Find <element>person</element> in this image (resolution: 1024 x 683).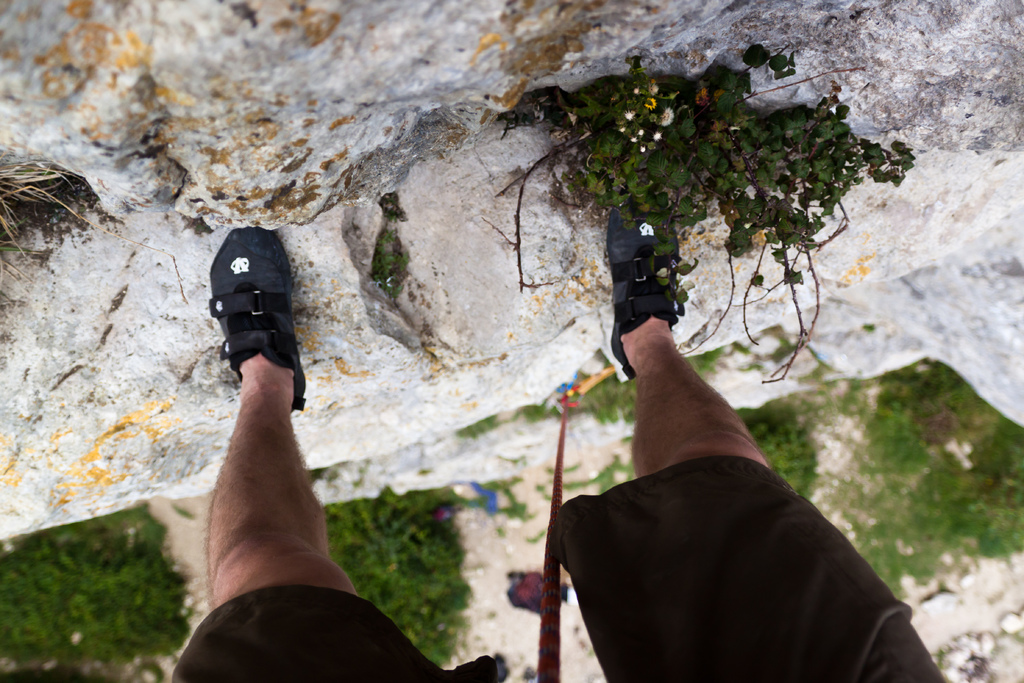
{"left": 178, "top": 226, "right": 938, "bottom": 682}.
